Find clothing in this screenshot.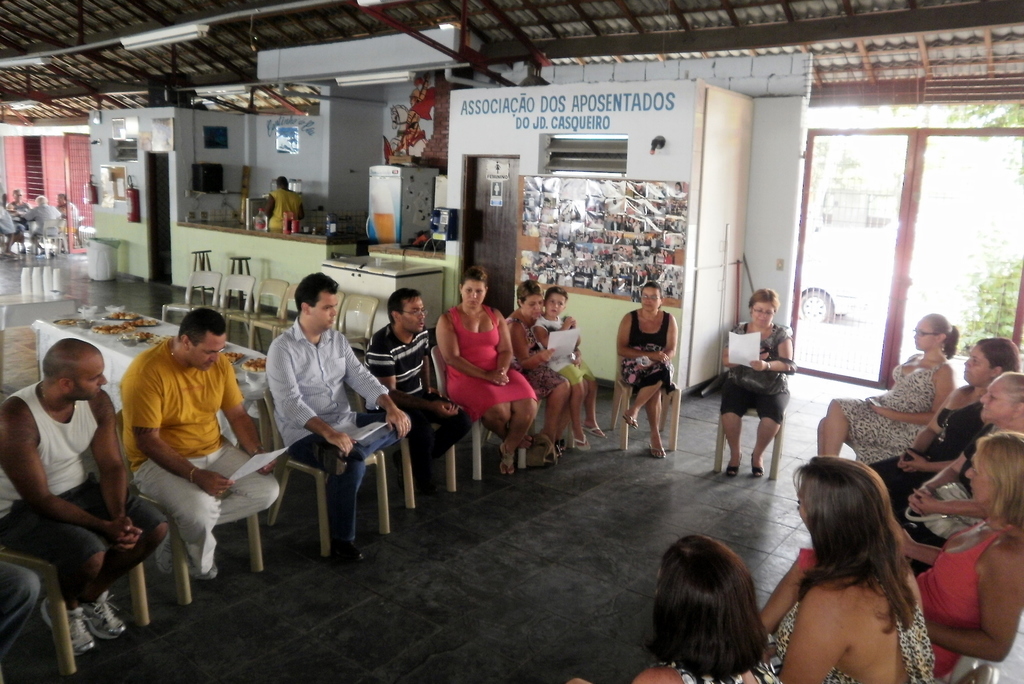
The bounding box for clothing is {"left": 268, "top": 318, "right": 408, "bottom": 546}.
